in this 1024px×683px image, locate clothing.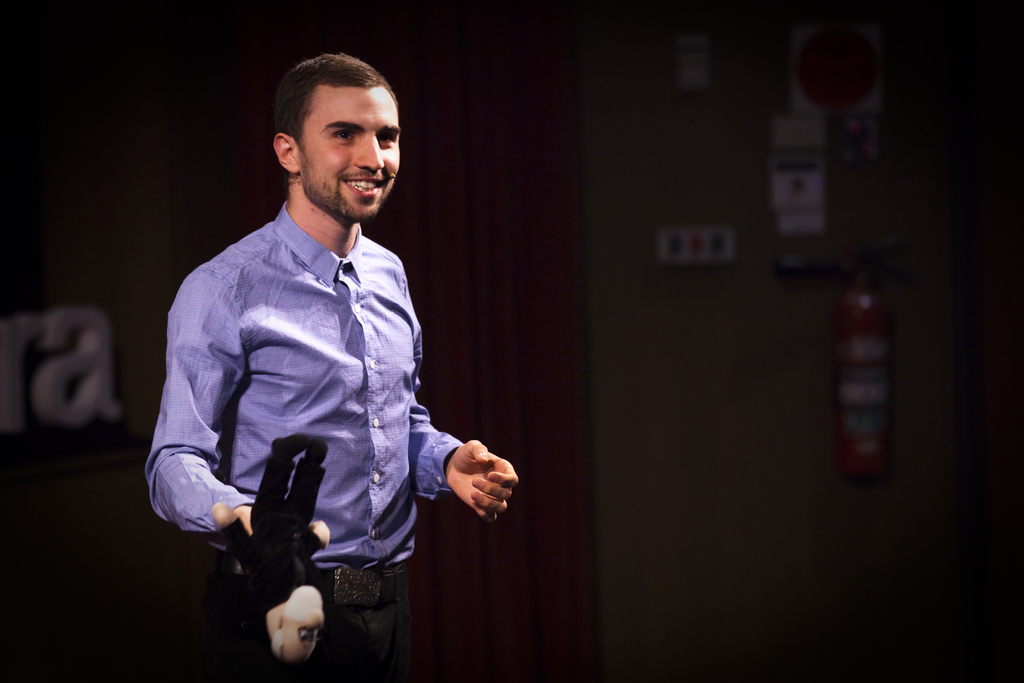
Bounding box: (150, 166, 440, 681).
